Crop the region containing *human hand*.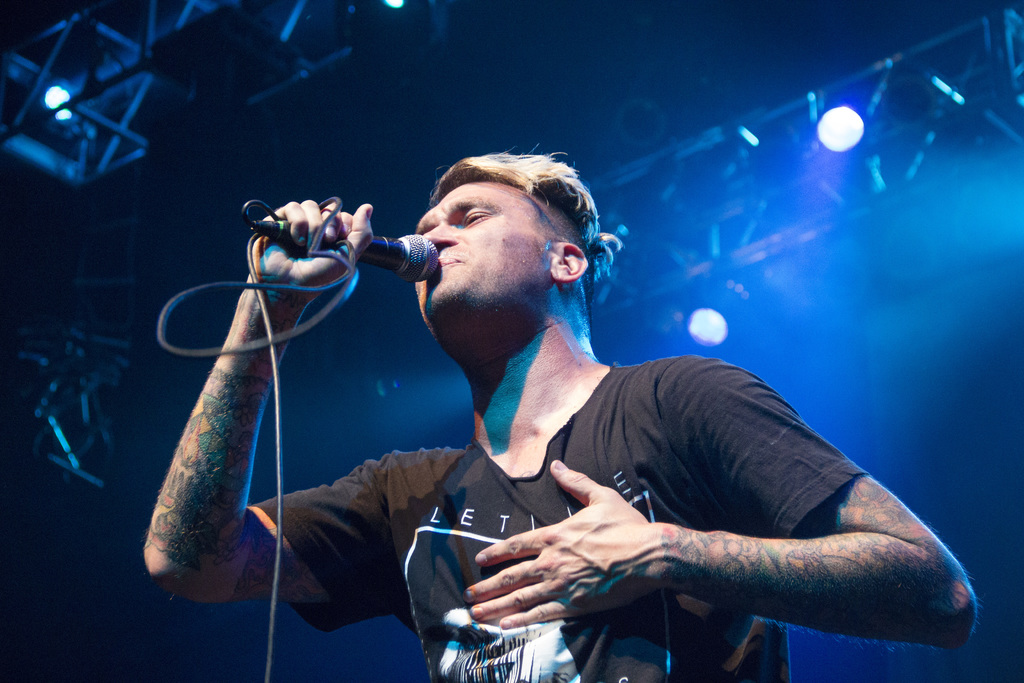
Crop region: [248,197,376,291].
